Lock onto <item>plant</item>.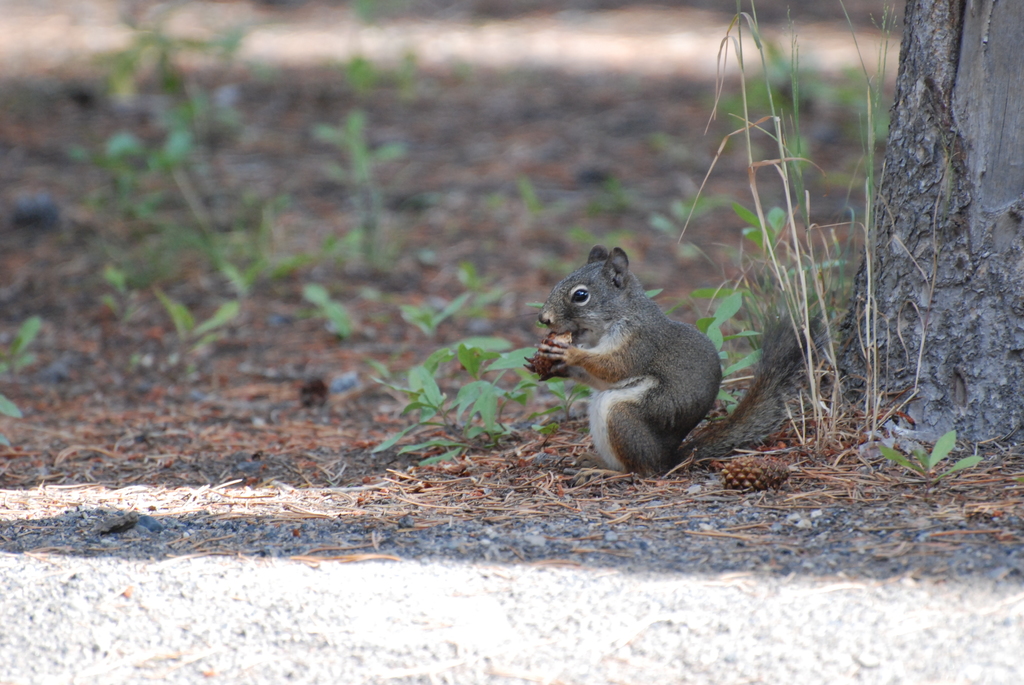
Locked: bbox(519, 175, 564, 235).
